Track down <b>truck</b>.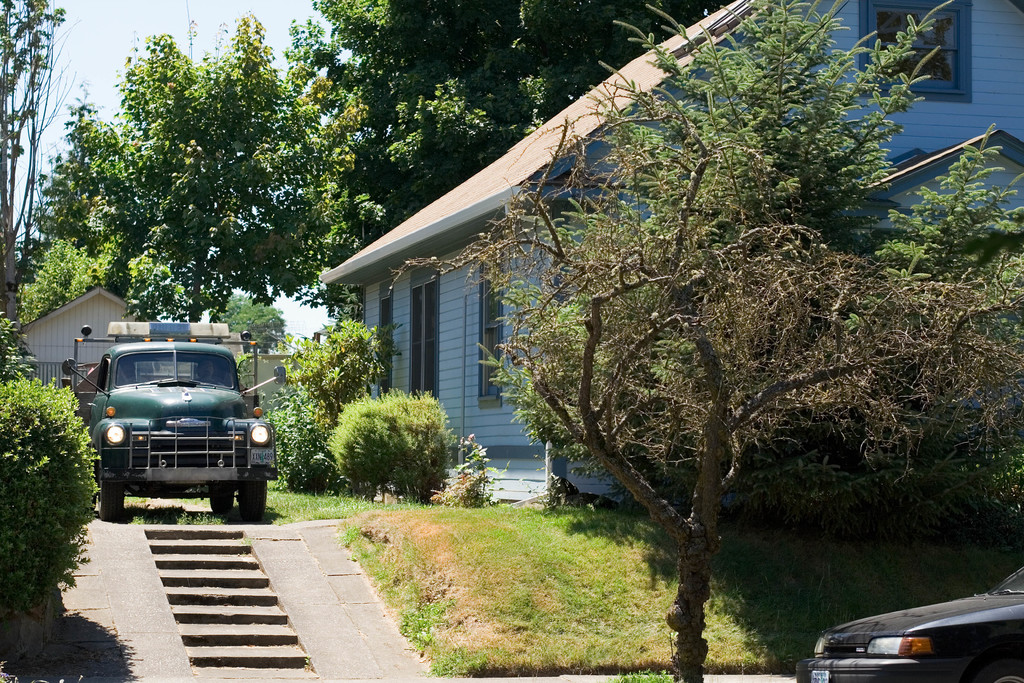
Tracked to bbox(61, 325, 267, 531).
